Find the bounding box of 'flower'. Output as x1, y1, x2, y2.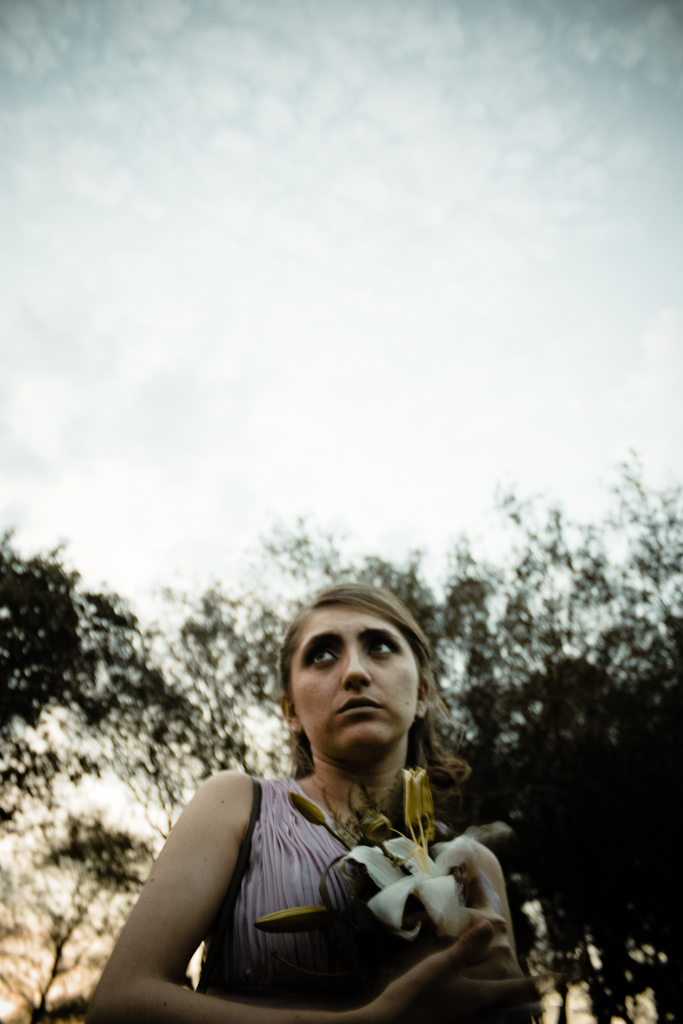
344, 821, 498, 959.
